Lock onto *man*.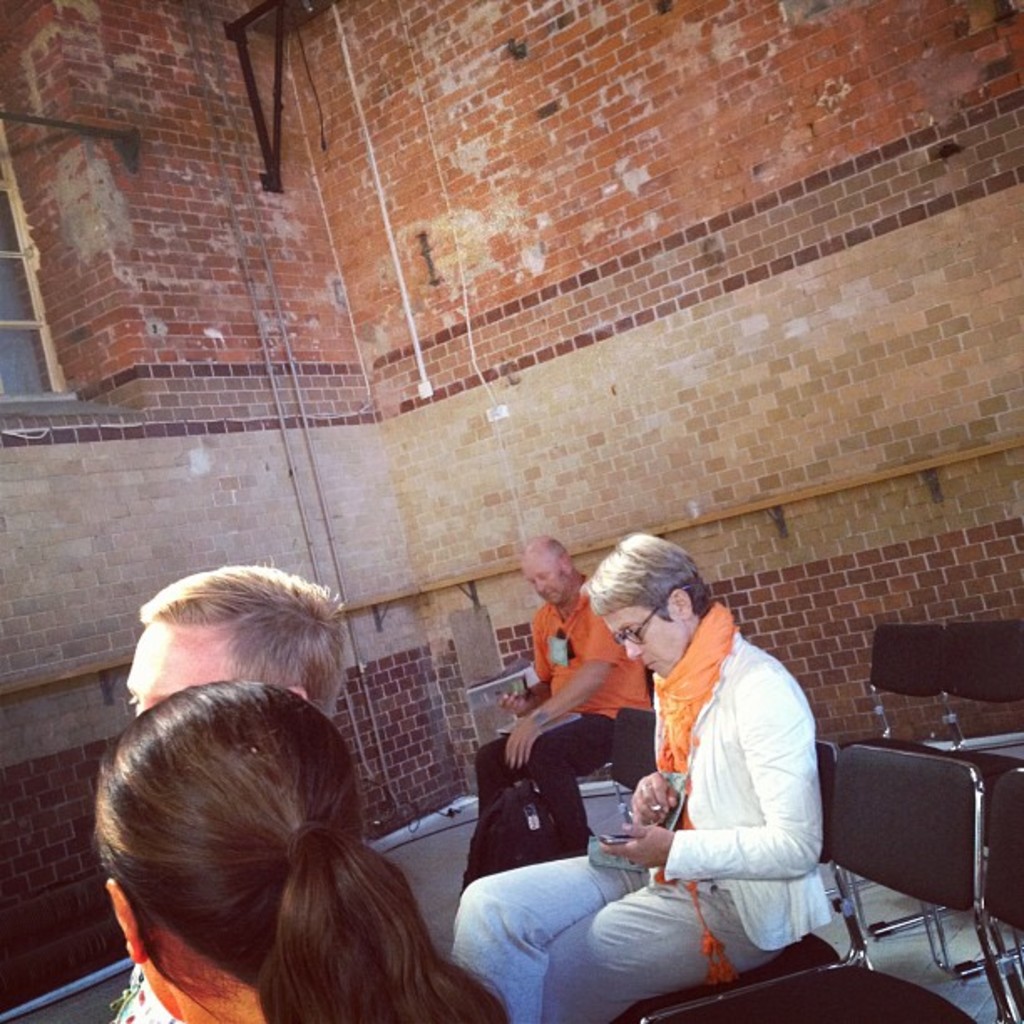
Locked: bbox=(110, 559, 355, 1022).
